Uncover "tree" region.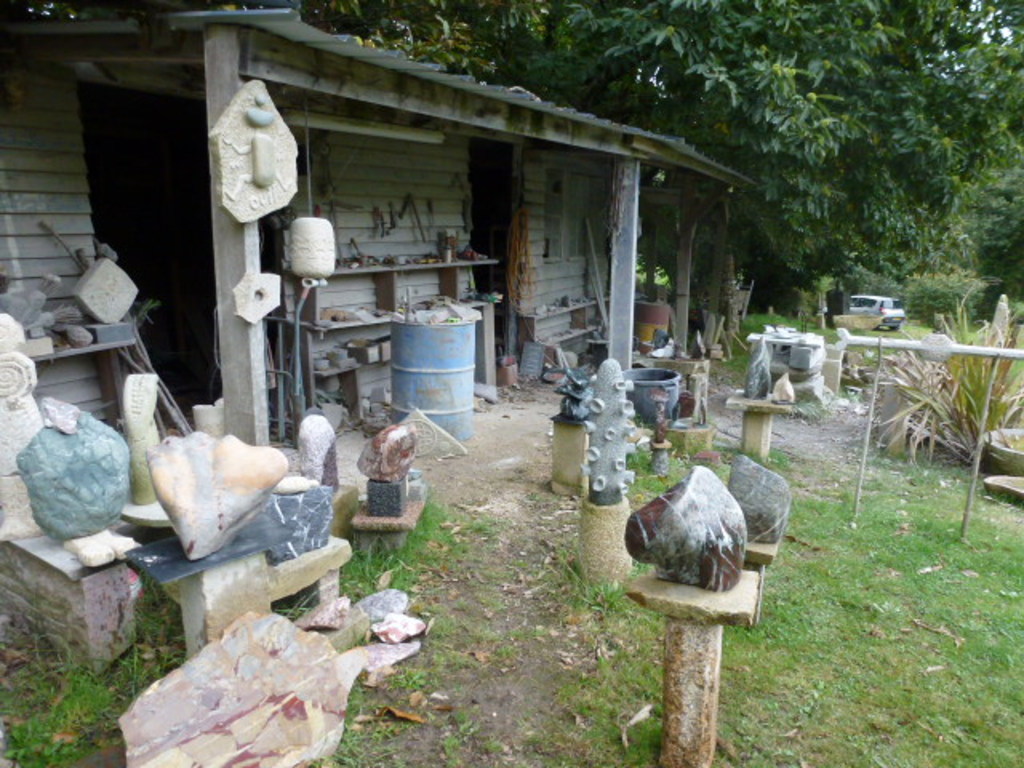
Uncovered: crop(282, 0, 1022, 347).
